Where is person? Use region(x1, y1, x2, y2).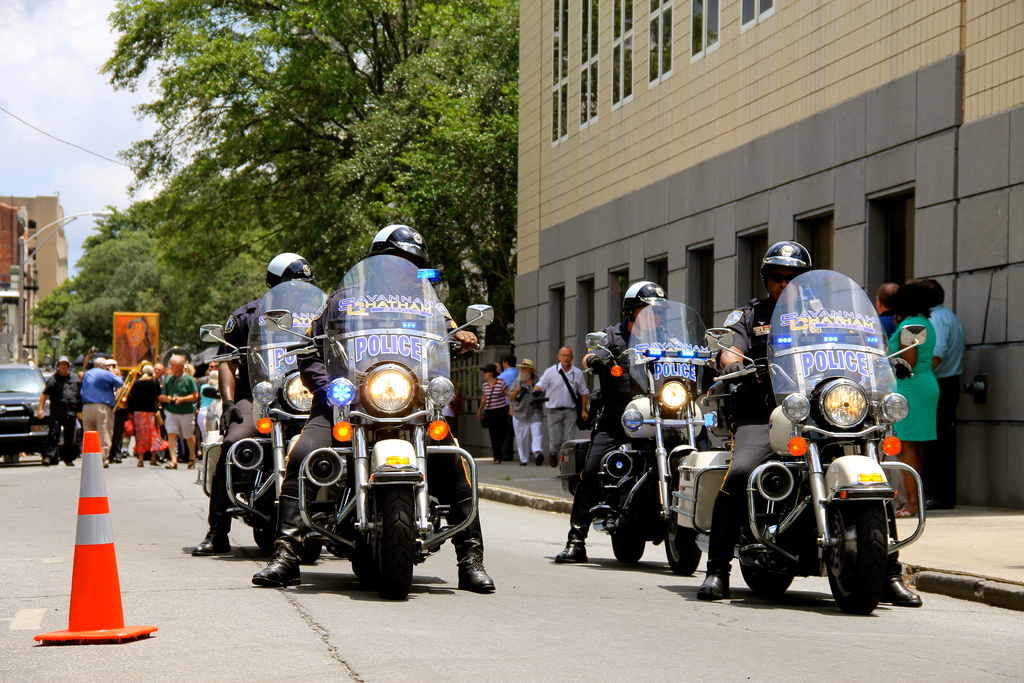
region(888, 278, 945, 521).
